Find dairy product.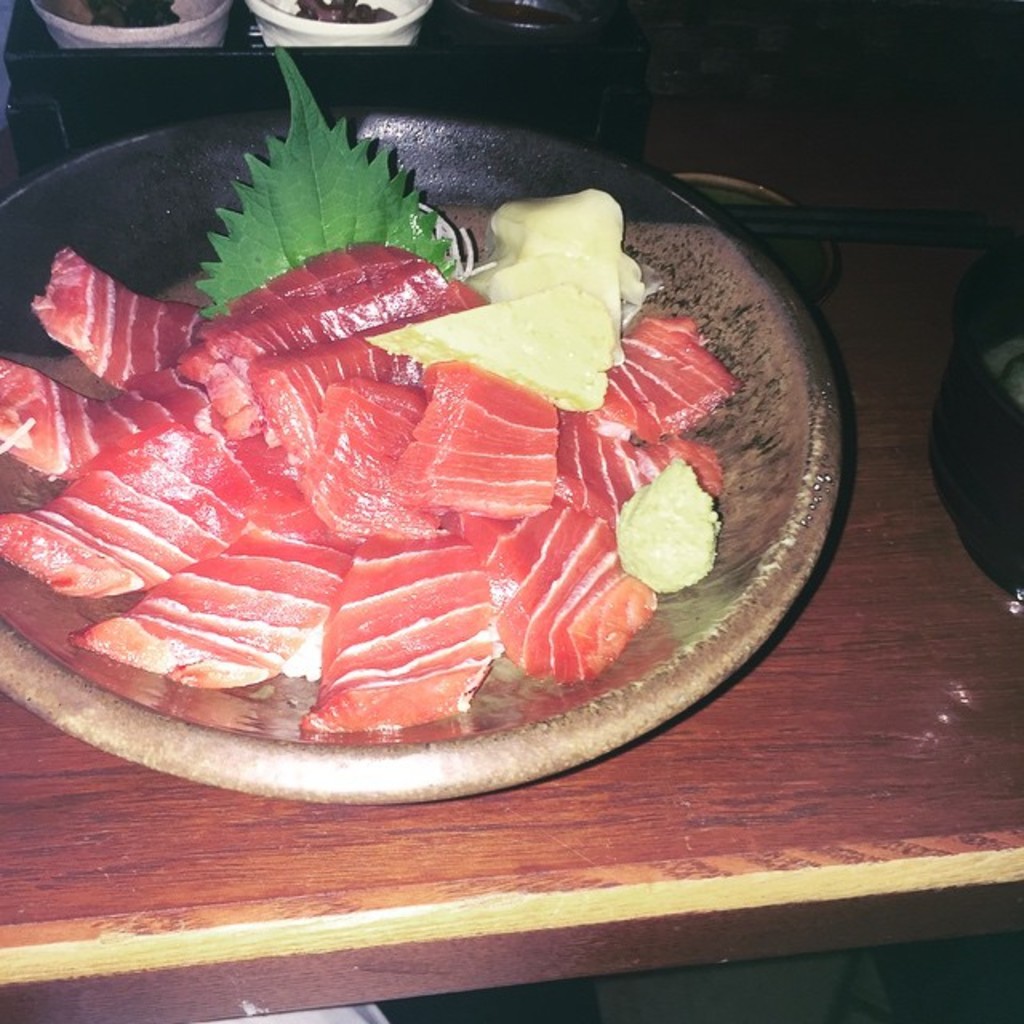
[x1=478, y1=187, x2=624, y2=322].
